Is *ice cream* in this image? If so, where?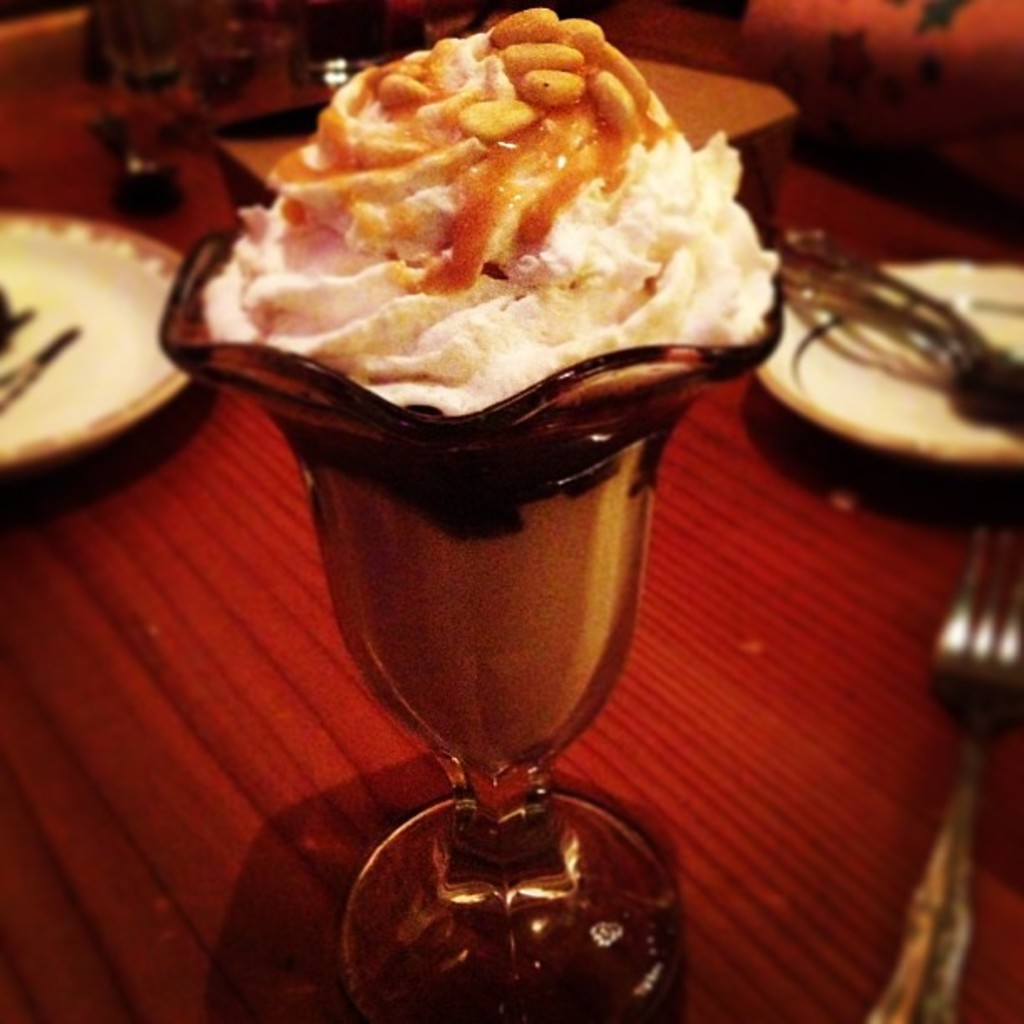
Yes, at 184,13,765,403.
